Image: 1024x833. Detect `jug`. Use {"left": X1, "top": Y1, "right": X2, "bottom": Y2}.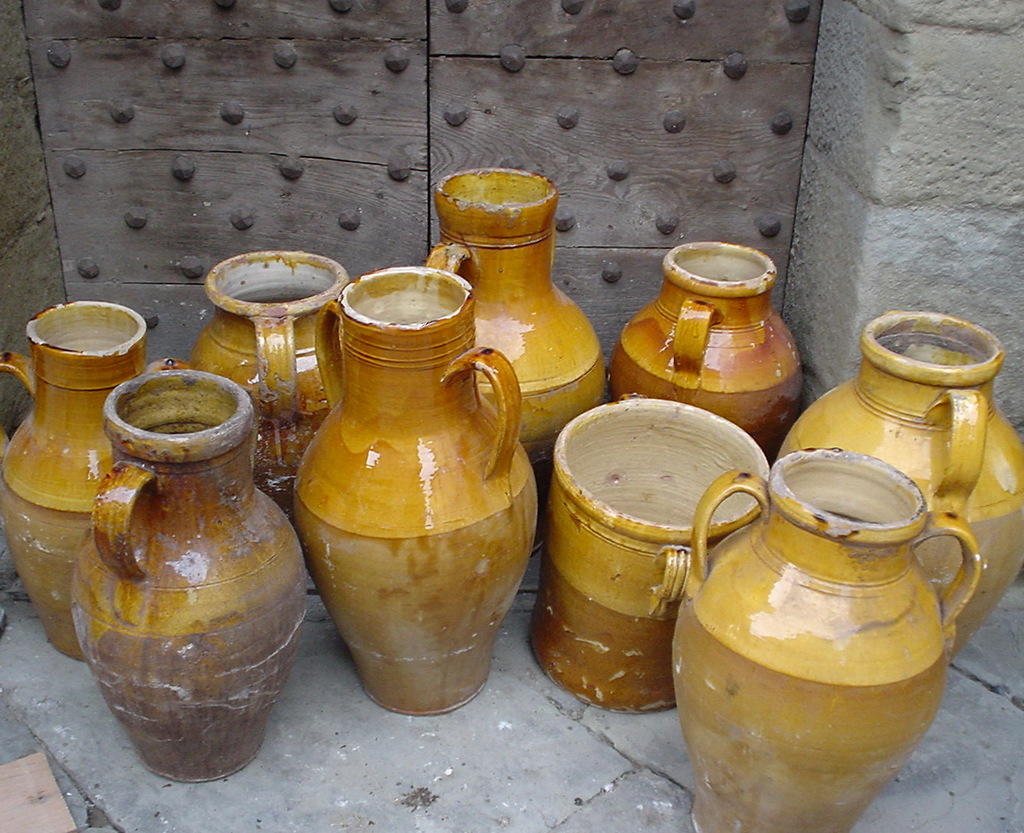
{"left": 610, "top": 242, "right": 803, "bottom": 456}.
